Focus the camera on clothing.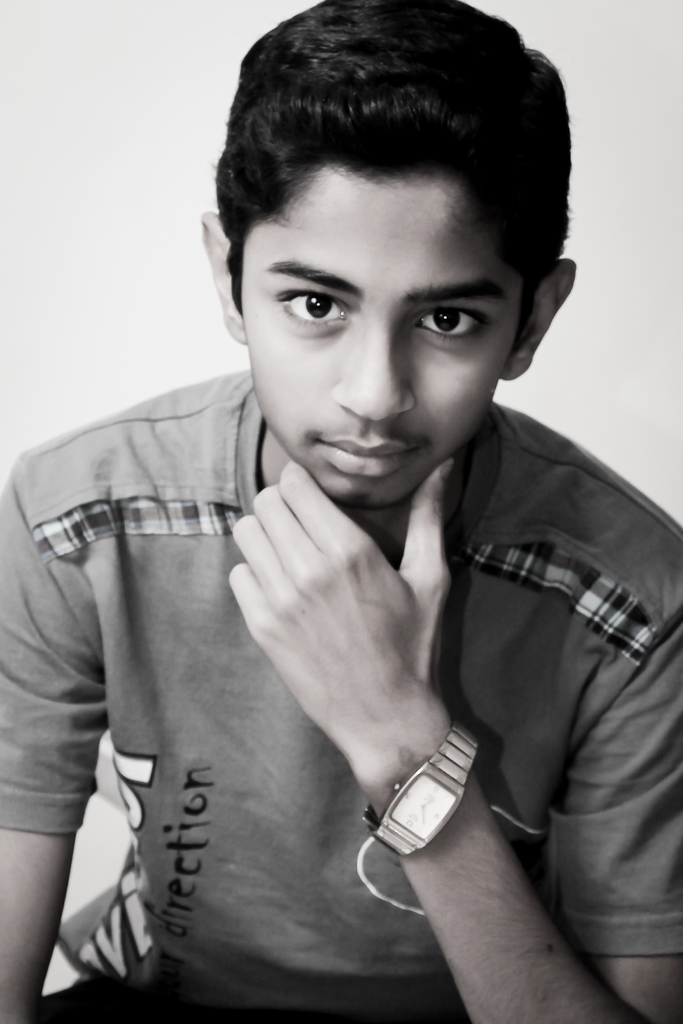
Focus region: x1=27 y1=243 x2=677 y2=1023.
